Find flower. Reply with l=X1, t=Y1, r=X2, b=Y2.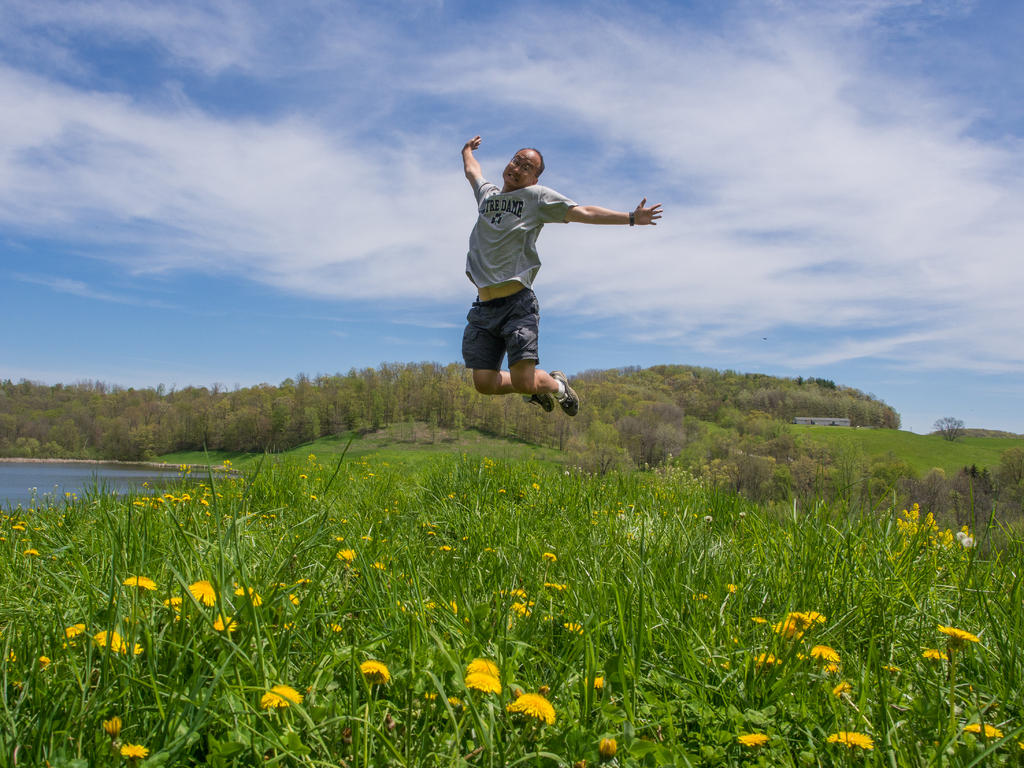
l=591, t=673, r=603, b=685.
